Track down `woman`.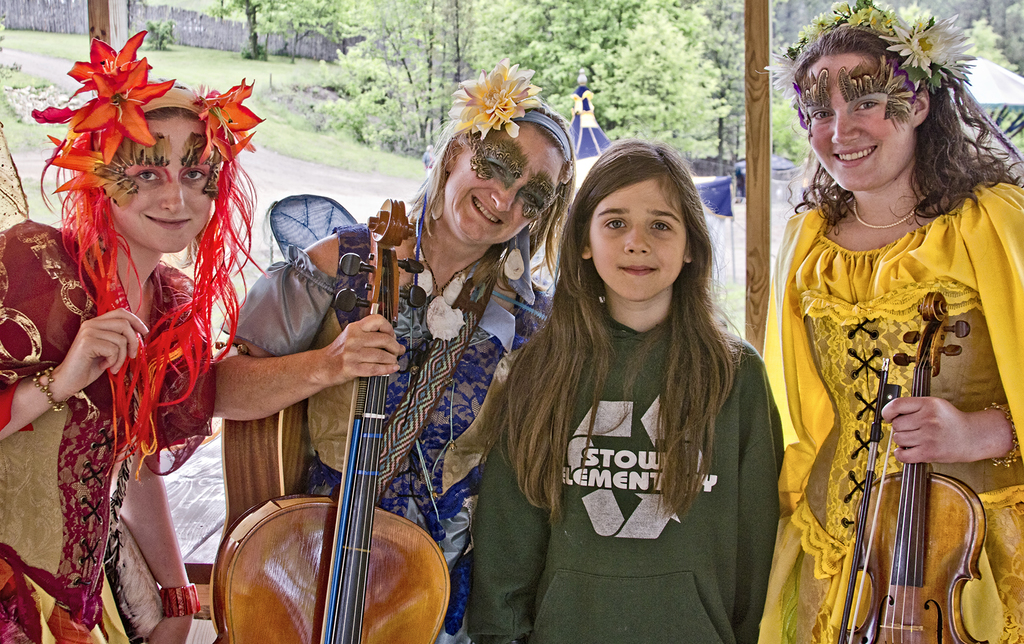
Tracked to 468/130/789/643.
